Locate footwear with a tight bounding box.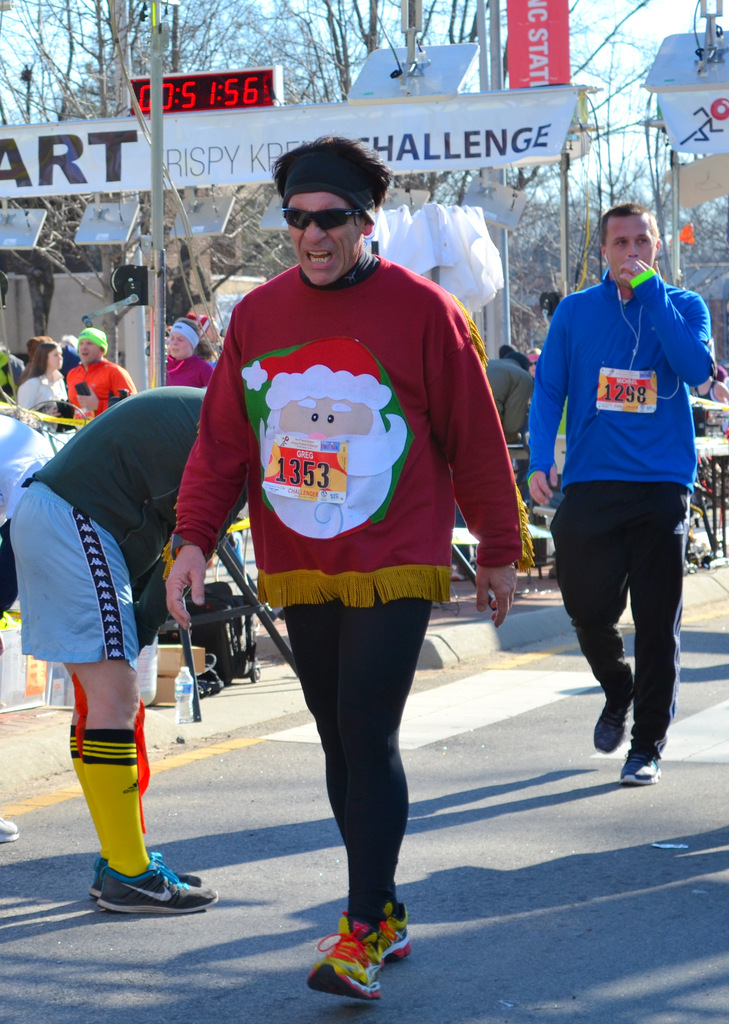
<region>309, 921, 379, 998</region>.
